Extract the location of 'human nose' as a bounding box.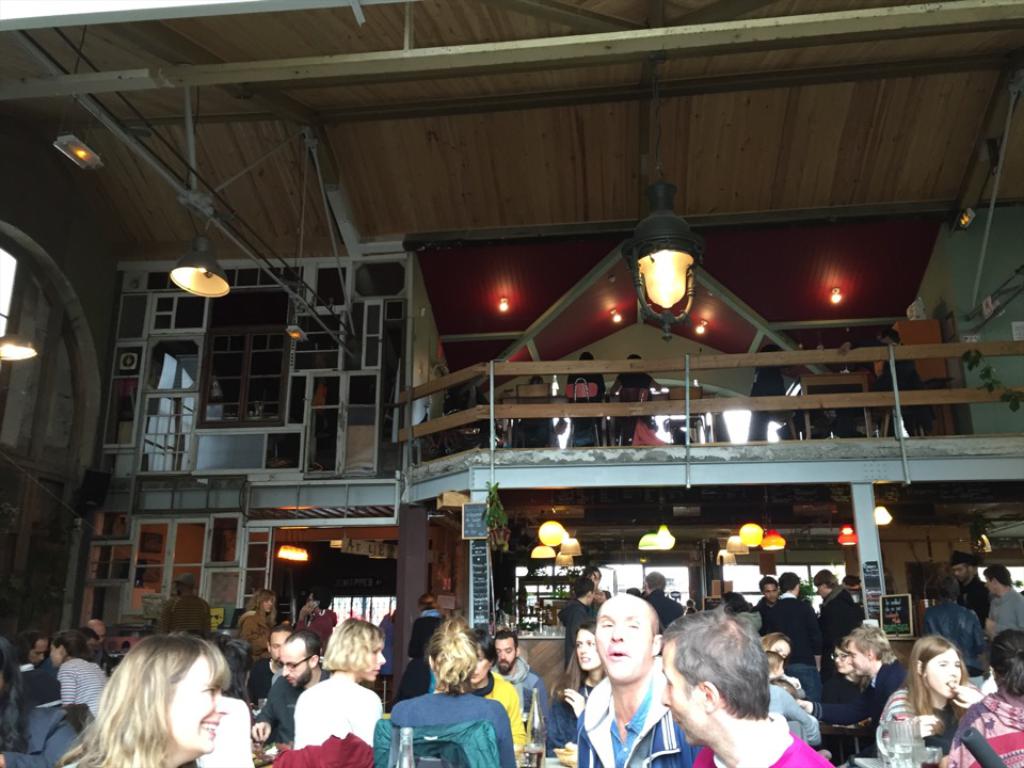
(left=611, top=625, right=622, bottom=640).
